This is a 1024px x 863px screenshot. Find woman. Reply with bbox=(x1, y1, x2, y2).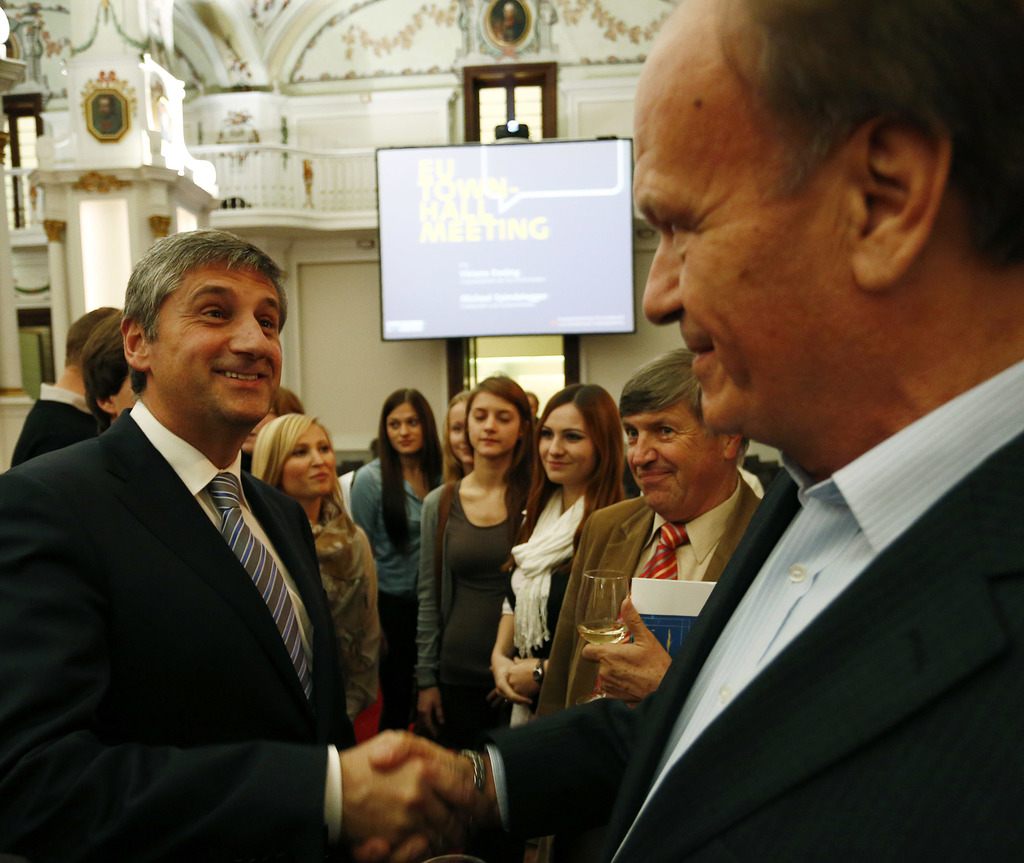
bbox=(343, 385, 449, 727).
